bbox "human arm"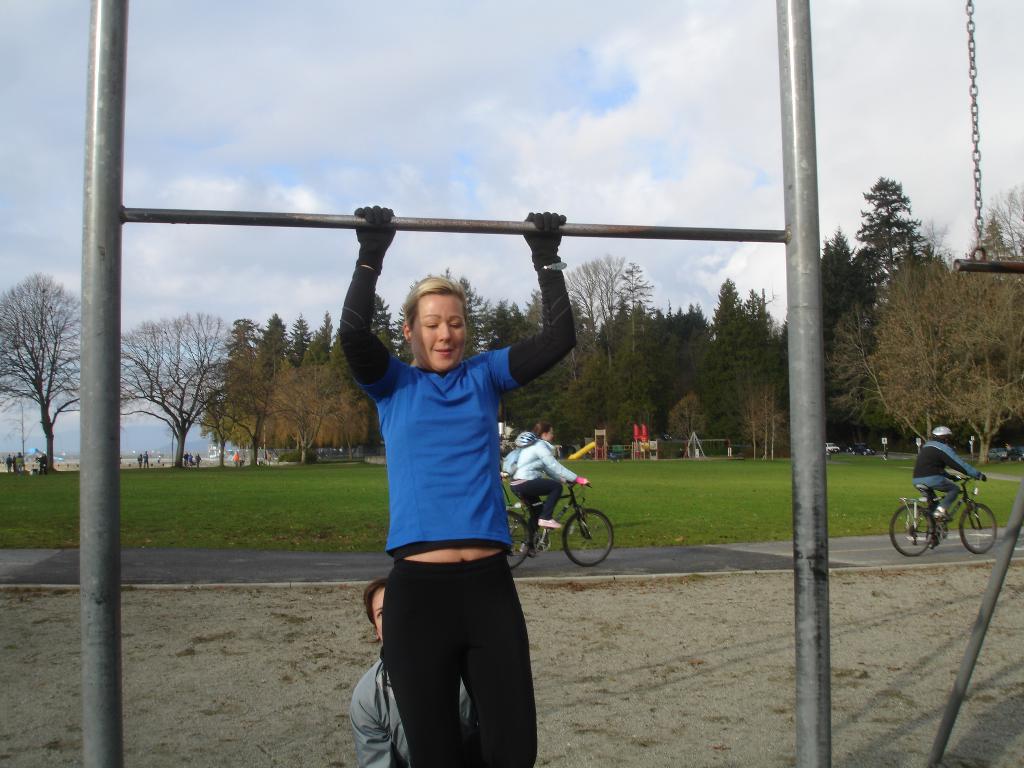
bbox=[339, 196, 406, 400]
